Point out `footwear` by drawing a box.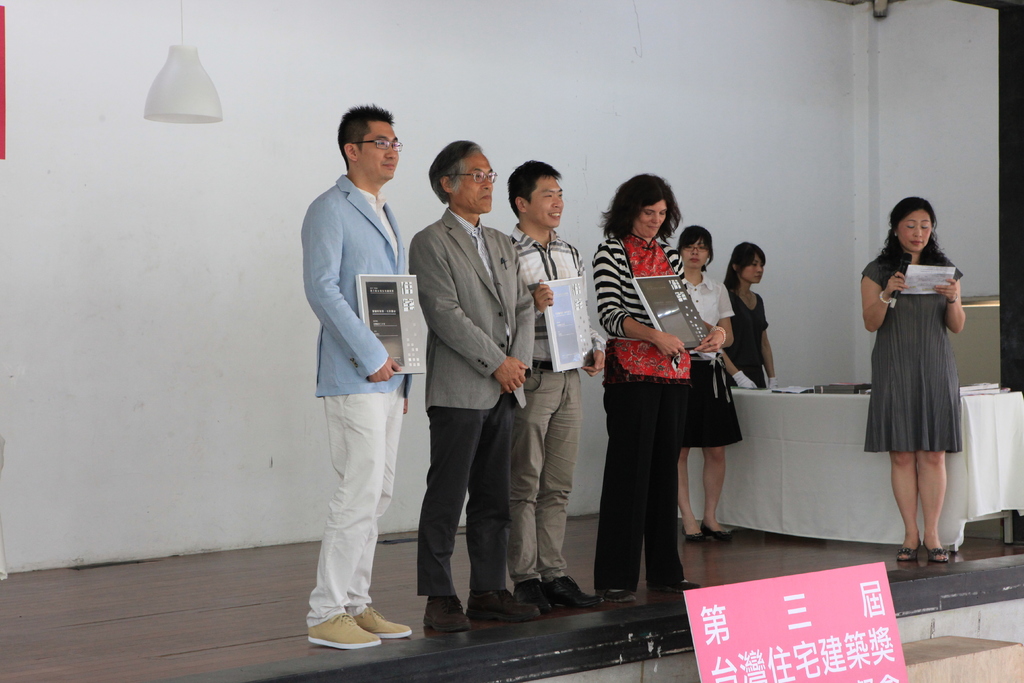
701, 523, 733, 541.
